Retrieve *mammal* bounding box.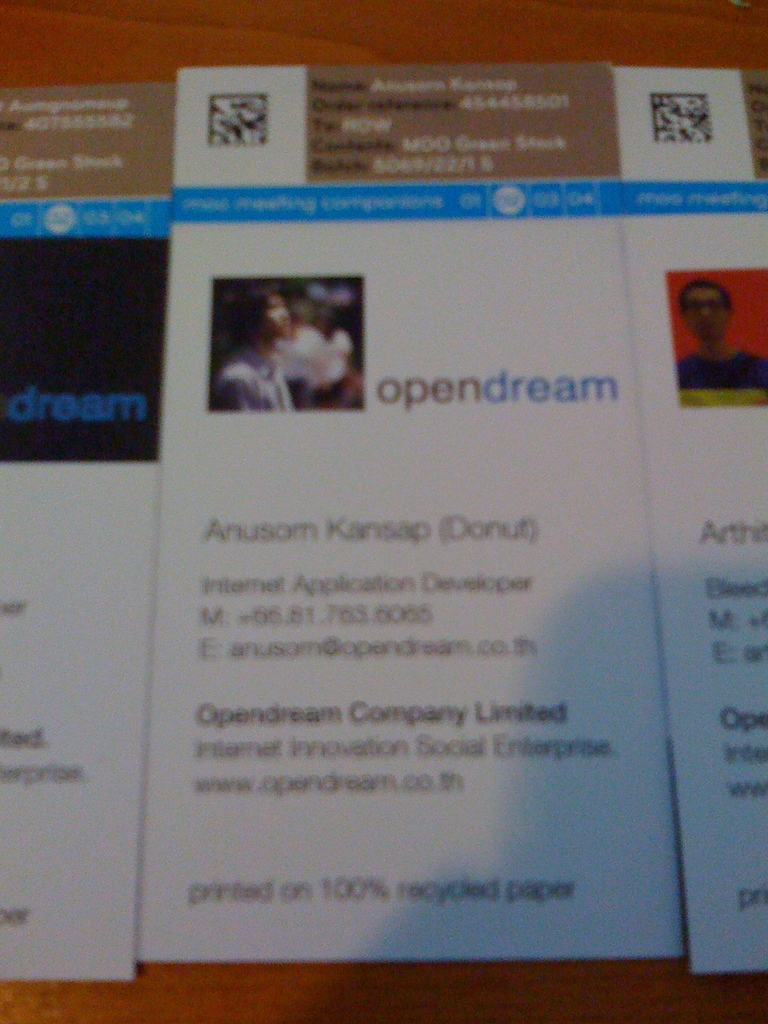
Bounding box: (x1=284, y1=275, x2=357, y2=406).
